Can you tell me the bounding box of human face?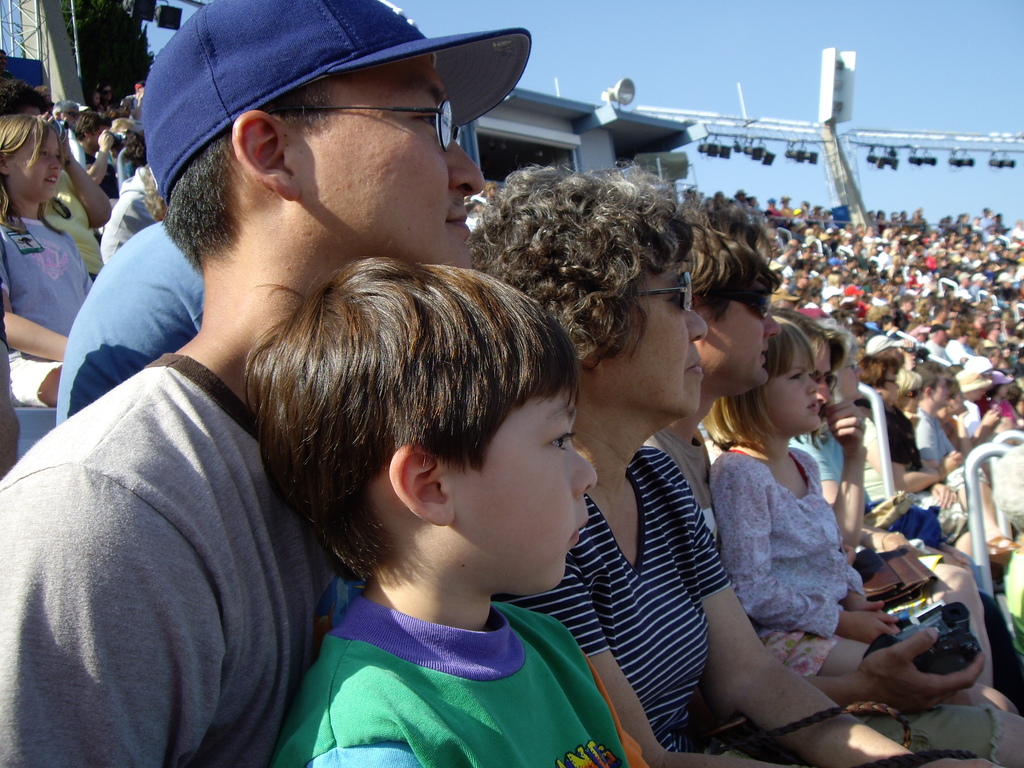
detection(947, 384, 968, 415).
